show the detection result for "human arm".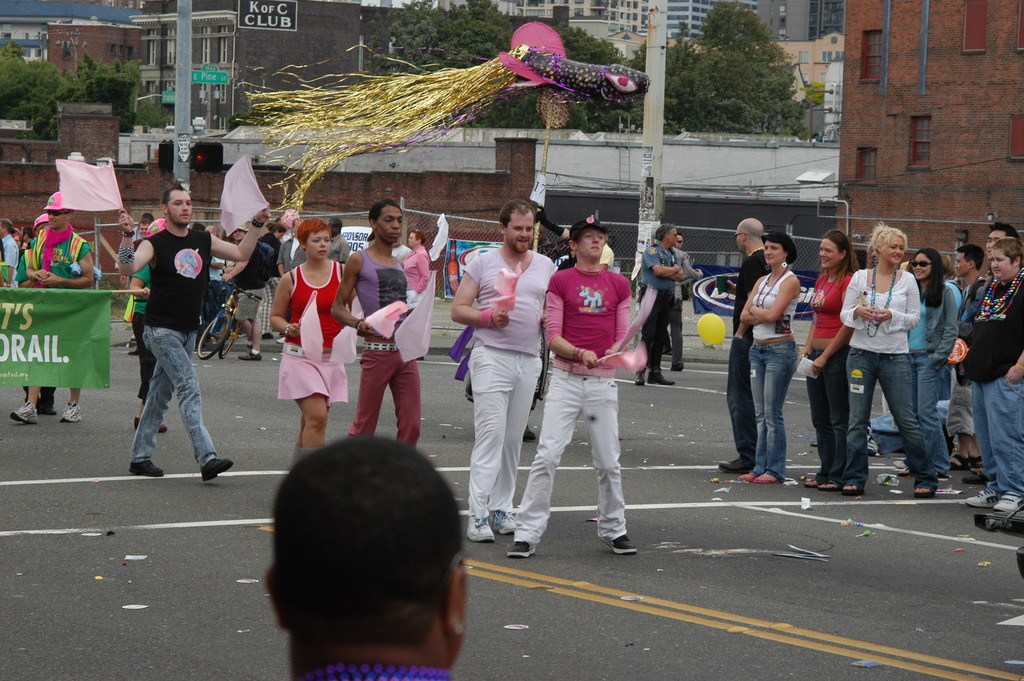
748,272,801,326.
